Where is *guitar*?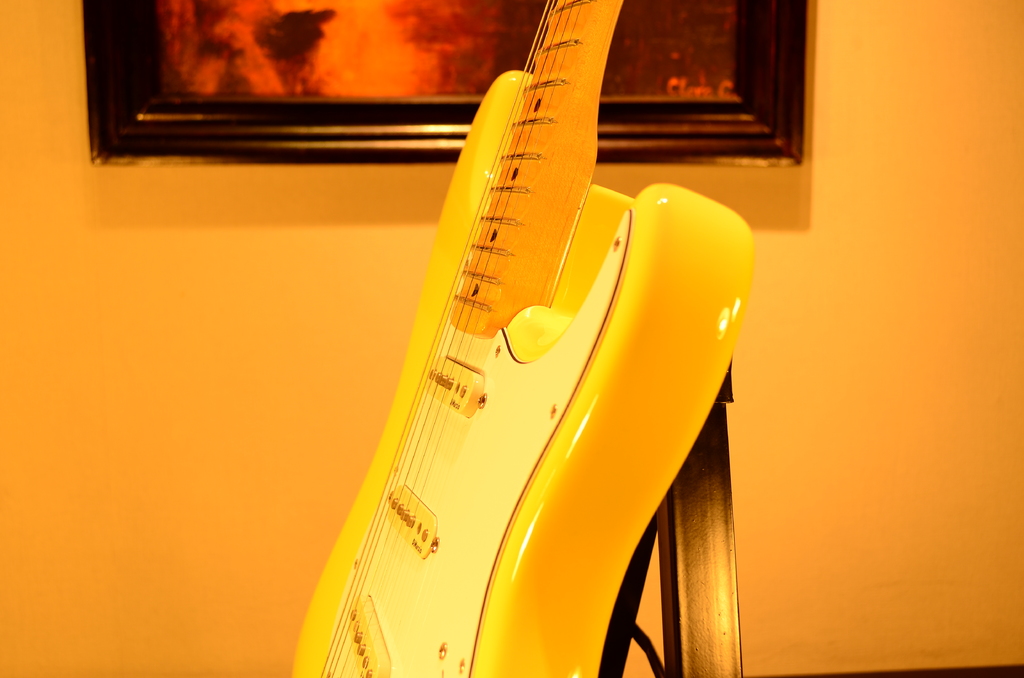
x1=291 y1=0 x2=748 y2=677.
